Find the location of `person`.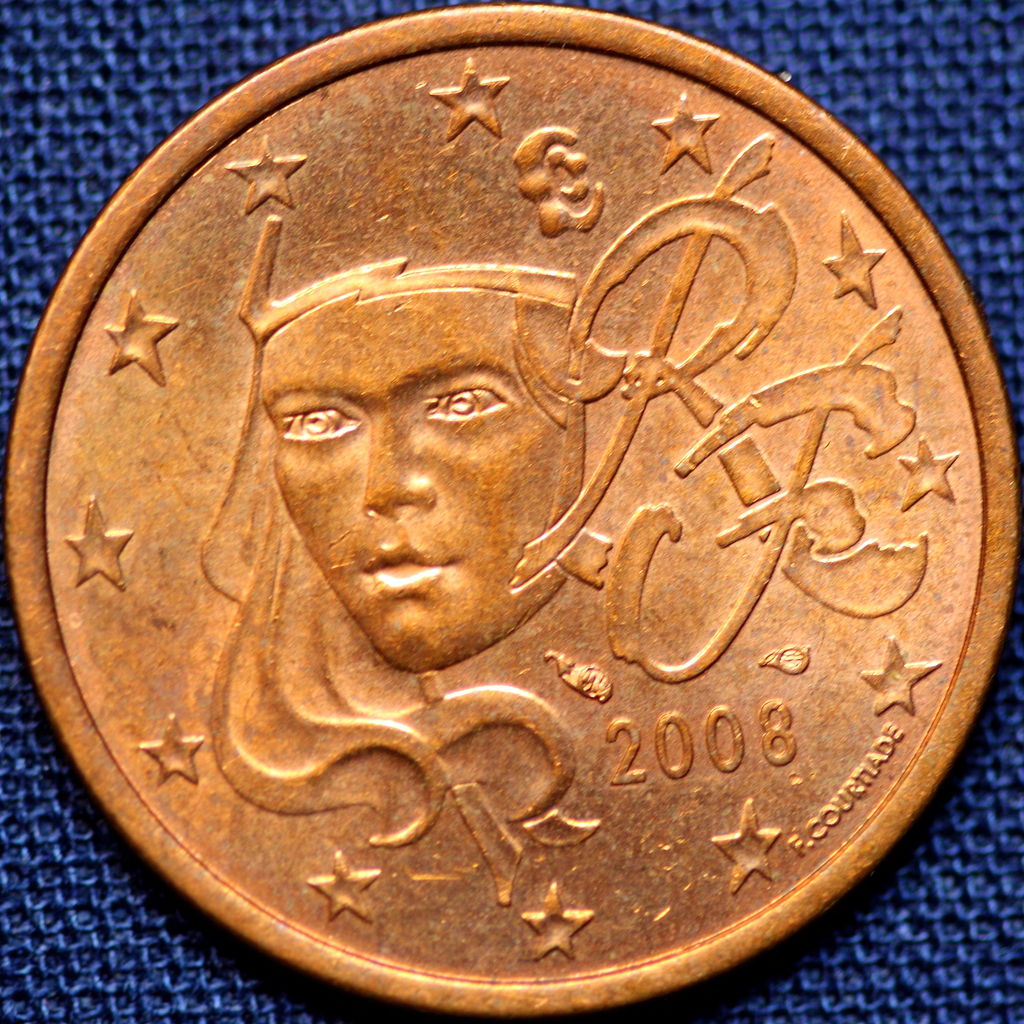
Location: box=[200, 214, 632, 854].
